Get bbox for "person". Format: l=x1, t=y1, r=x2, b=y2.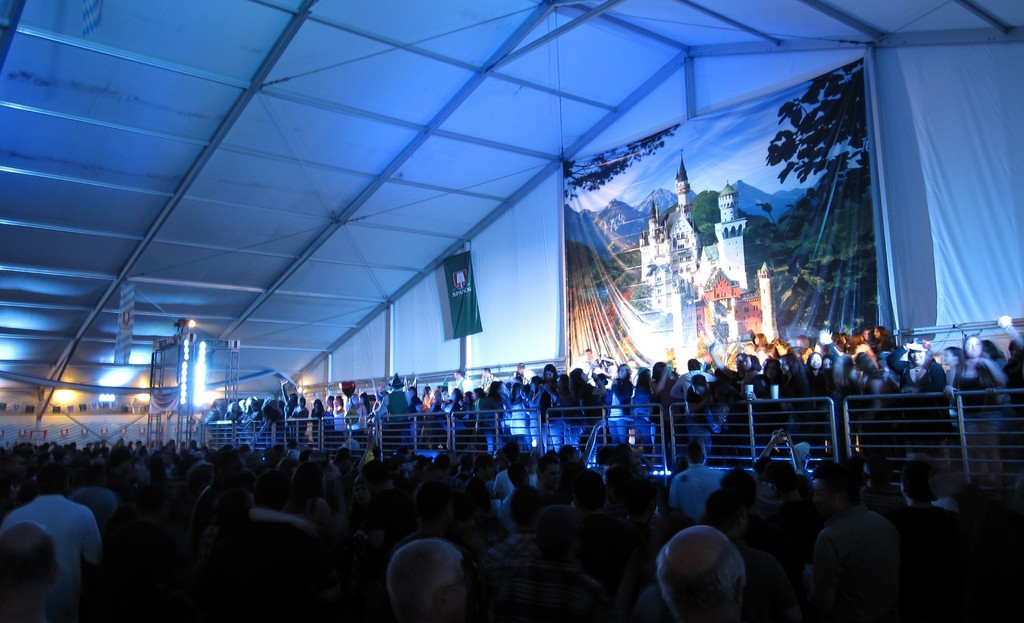
l=631, t=367, r=648, b=443.
